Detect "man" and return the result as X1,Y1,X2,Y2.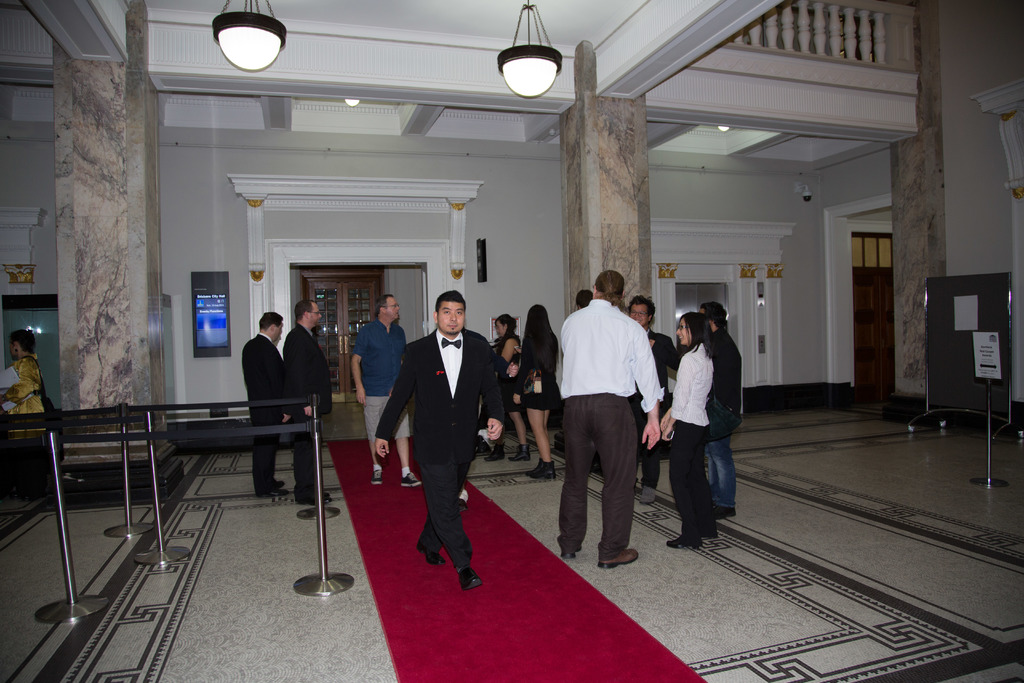
282,299,336,507.
